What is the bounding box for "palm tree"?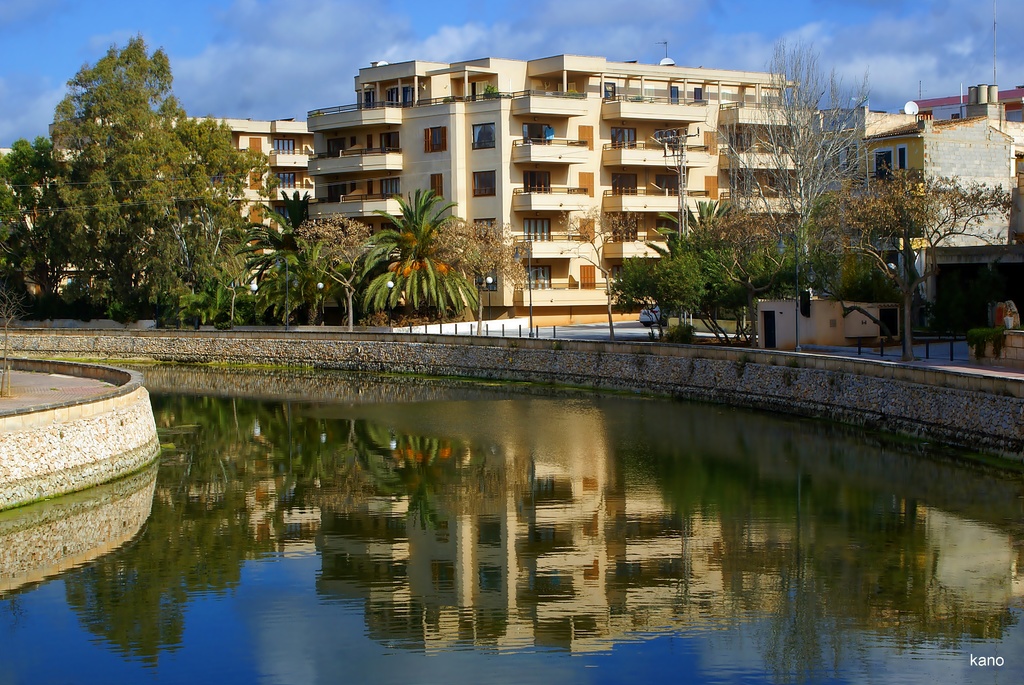
select_region(358, 186, 488, 320).
